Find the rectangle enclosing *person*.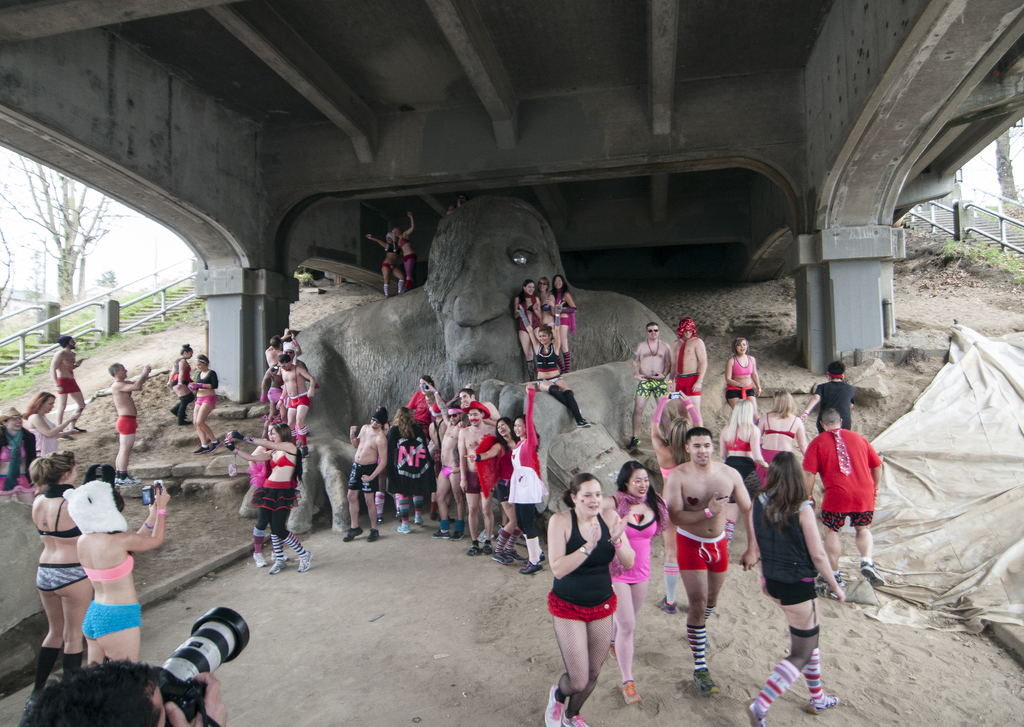
region(94, 361, 156, 476).
